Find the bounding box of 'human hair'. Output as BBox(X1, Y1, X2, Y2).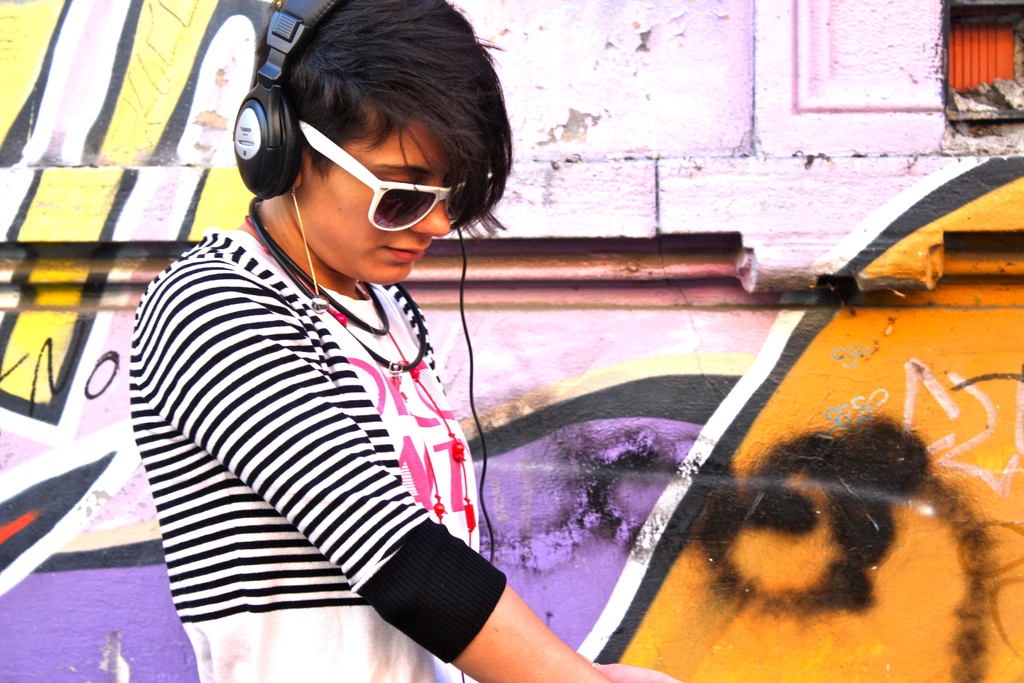
BBox(255, 11, 482, 238).
